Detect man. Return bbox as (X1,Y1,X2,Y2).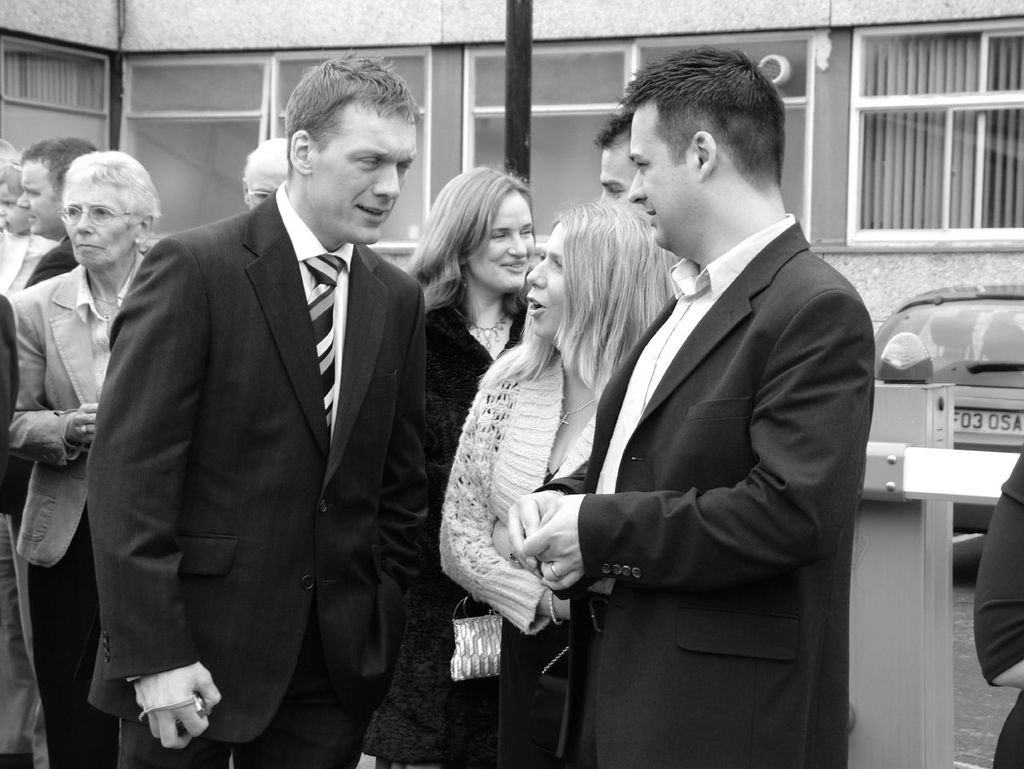
(503,42,857,768).
